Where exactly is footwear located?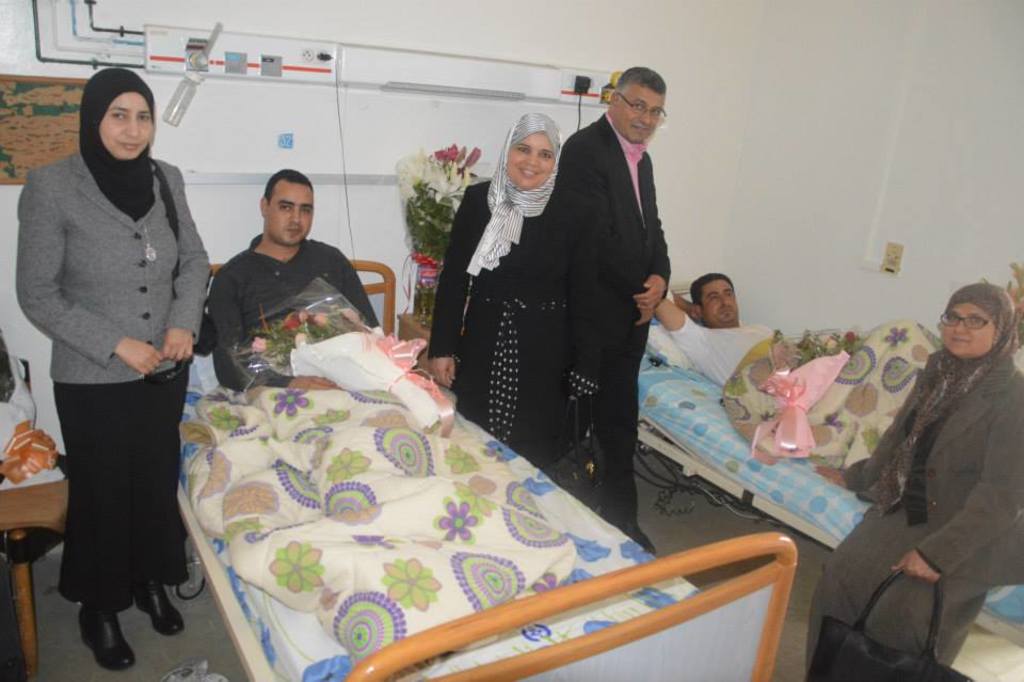
Its bounding box is <box>134,580,176,635</box>.
